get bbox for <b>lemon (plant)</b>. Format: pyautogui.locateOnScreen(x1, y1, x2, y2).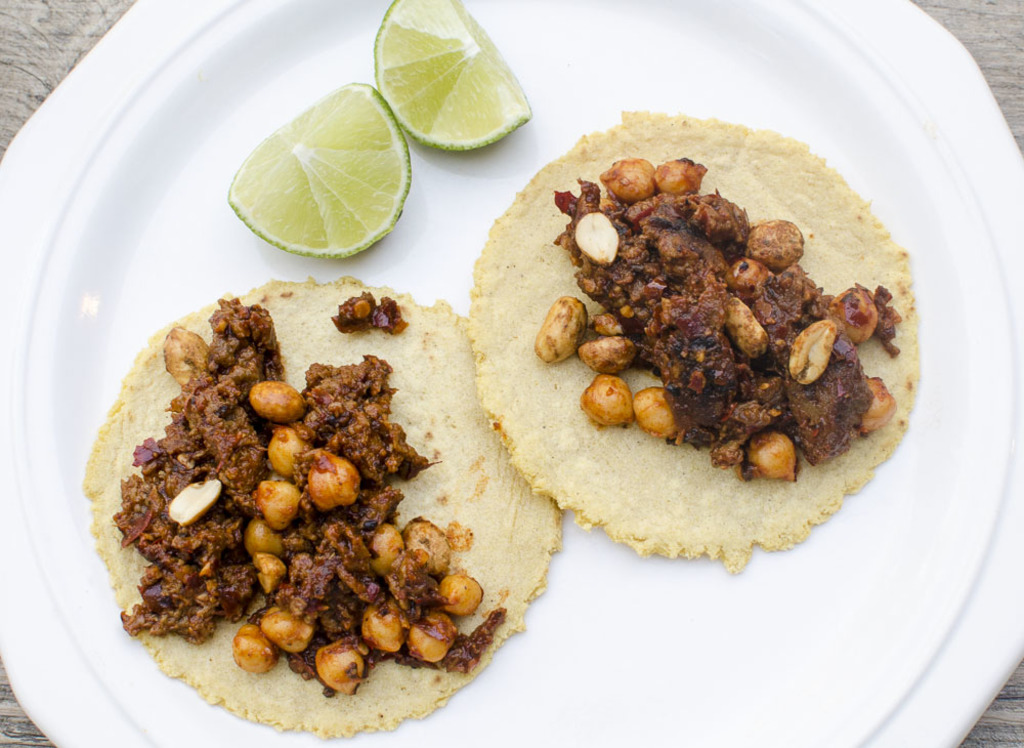
pyautogui.locateOnScreen(380, 0, 530, 144).
